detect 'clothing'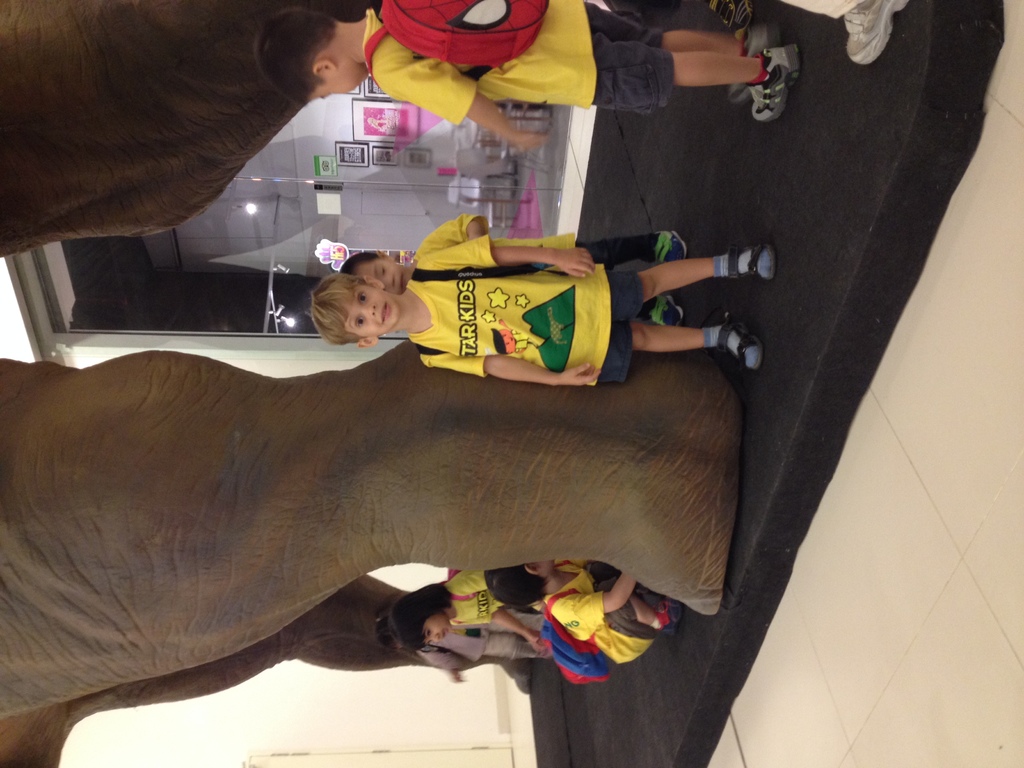
540 558 660 668
